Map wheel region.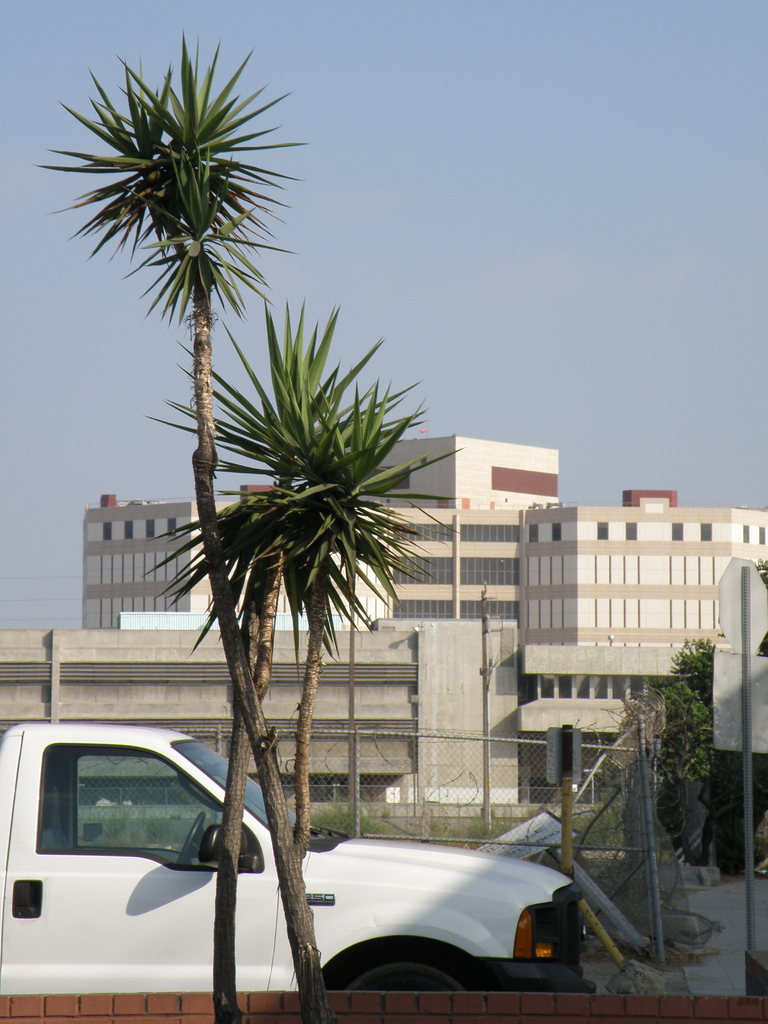
Mapped to <region>343, 948, 491, 998</region>.
